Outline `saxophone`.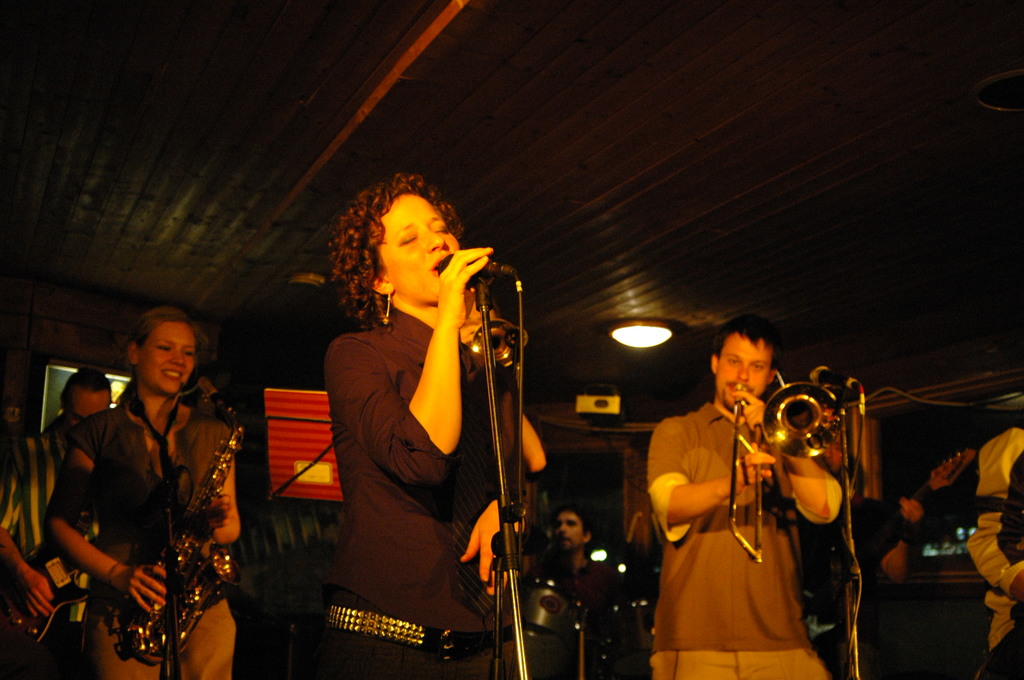
Outline: l=116, t=373, r=249, b=667.
